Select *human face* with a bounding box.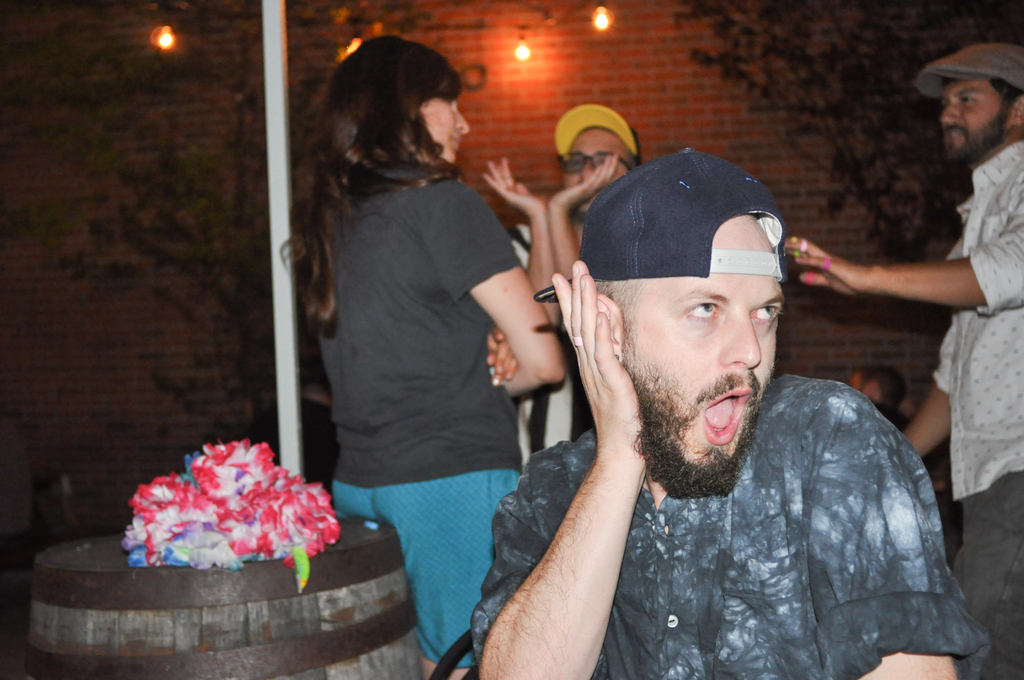
BBox(559, 127, 626, 211).
